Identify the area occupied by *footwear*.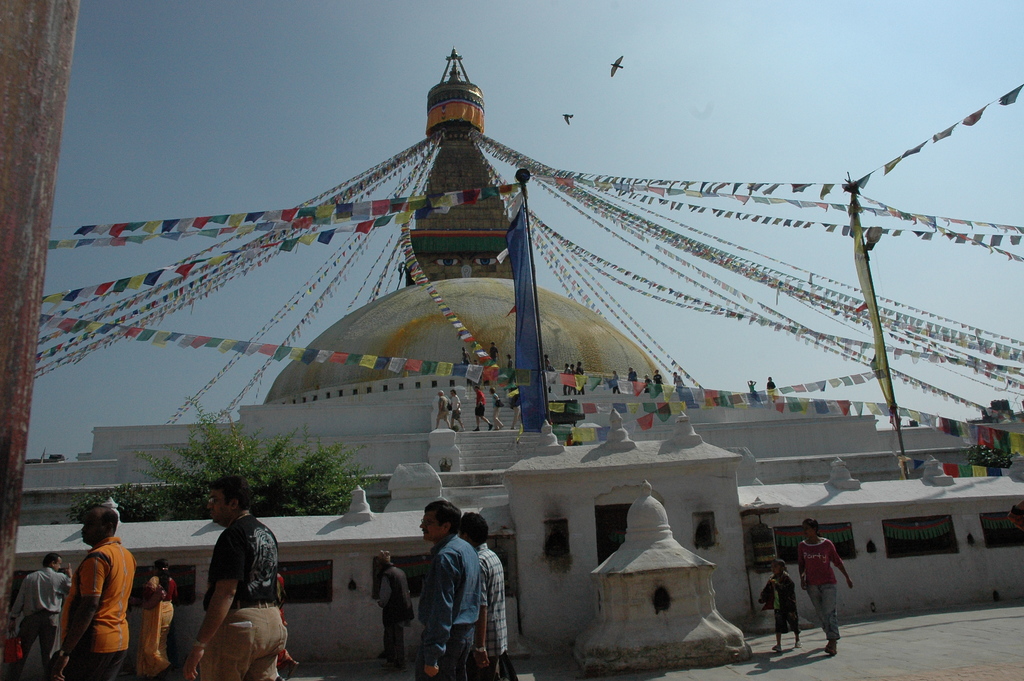
Area: x1=771 y1=643 x2=785 y2=652.
